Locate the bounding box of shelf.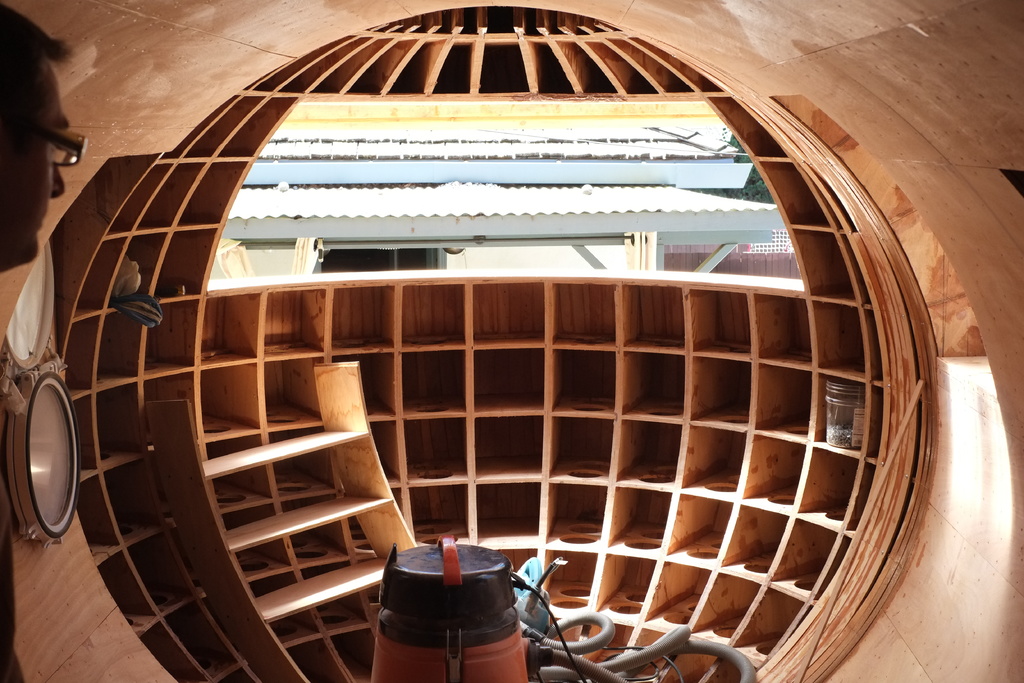
Bounding box: Rect(258, 278, 335, 358).
